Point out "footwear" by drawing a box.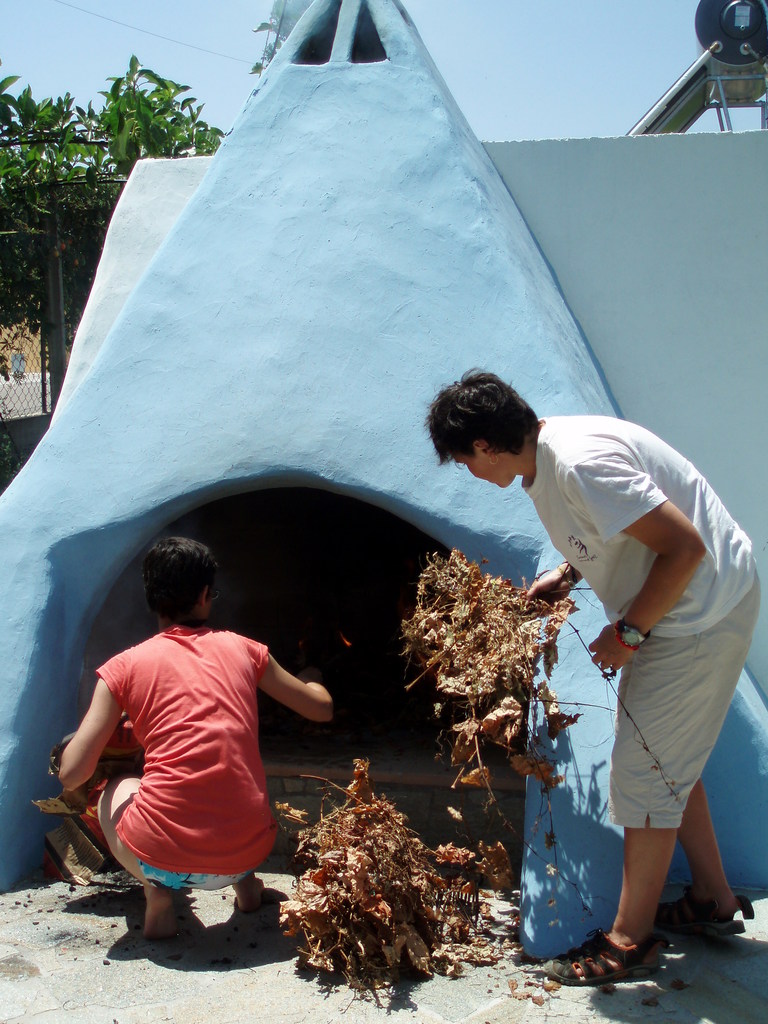
locate(540, 927, 671, 982).
